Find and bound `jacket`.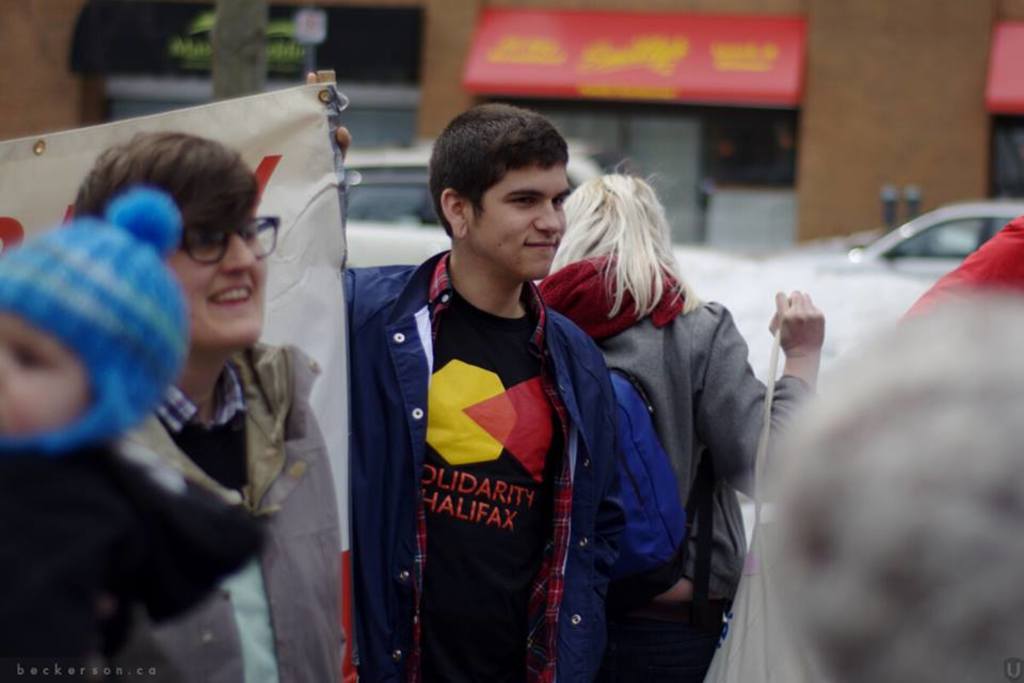
Bound: {"x1": 147, "y1": 336, "x2": 363, "y2": 682}.
